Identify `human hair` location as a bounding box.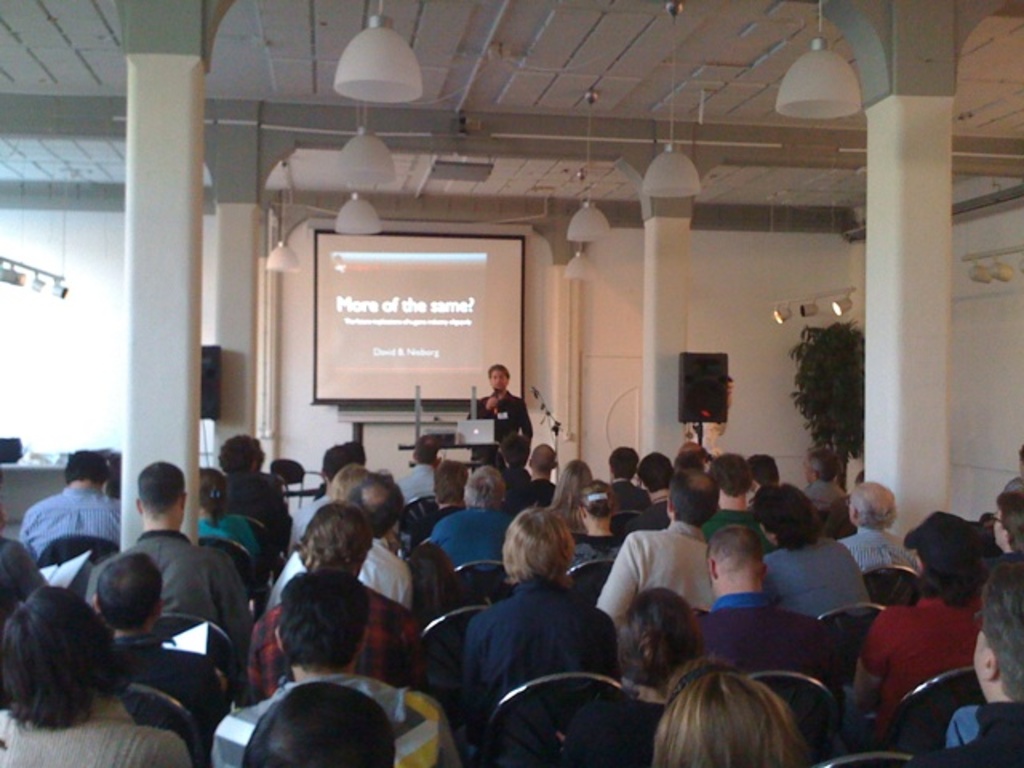
bbox=(851, 482, 894, 531).
